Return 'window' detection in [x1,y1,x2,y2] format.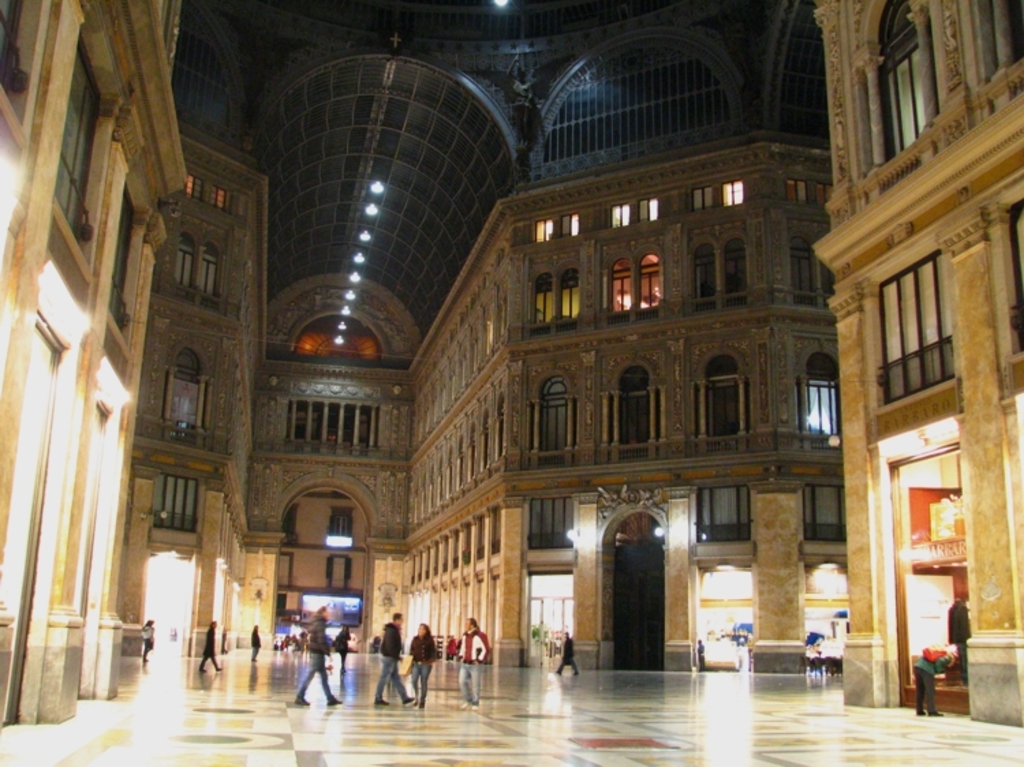
[800,564,852,673].
